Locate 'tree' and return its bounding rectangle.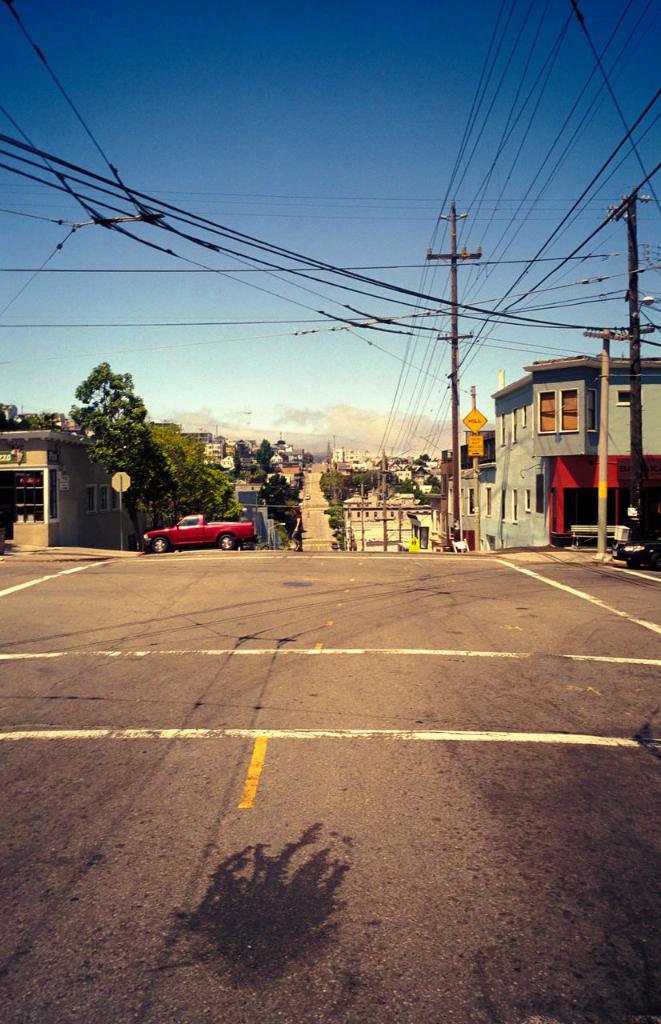
bbox=(51, 338, 170, 498).
